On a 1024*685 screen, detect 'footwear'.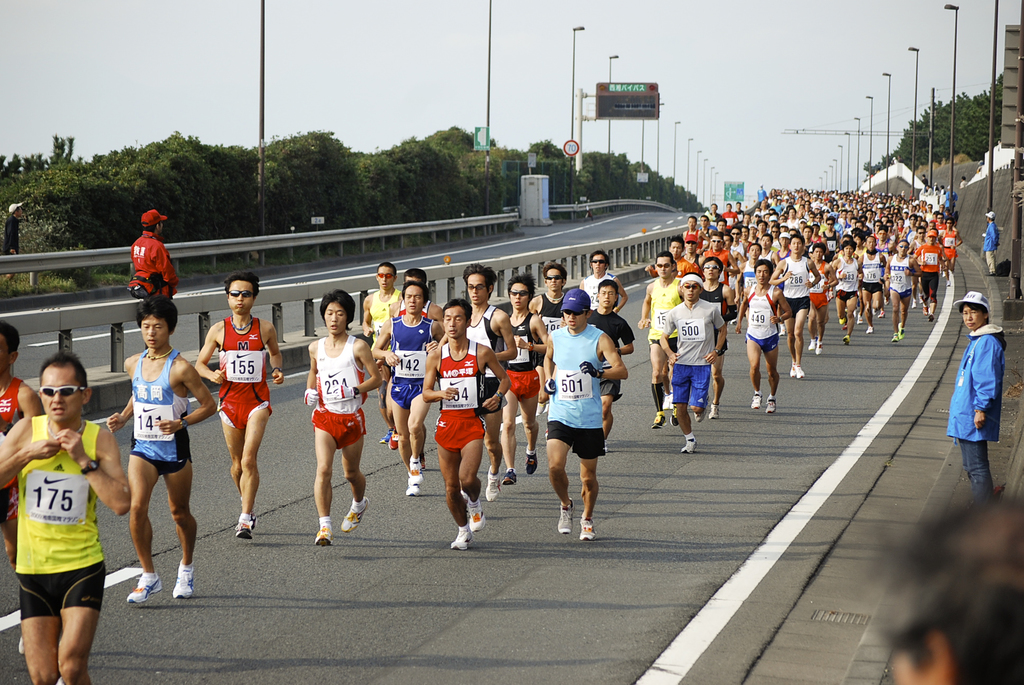
(234, 516, 254, 542).
